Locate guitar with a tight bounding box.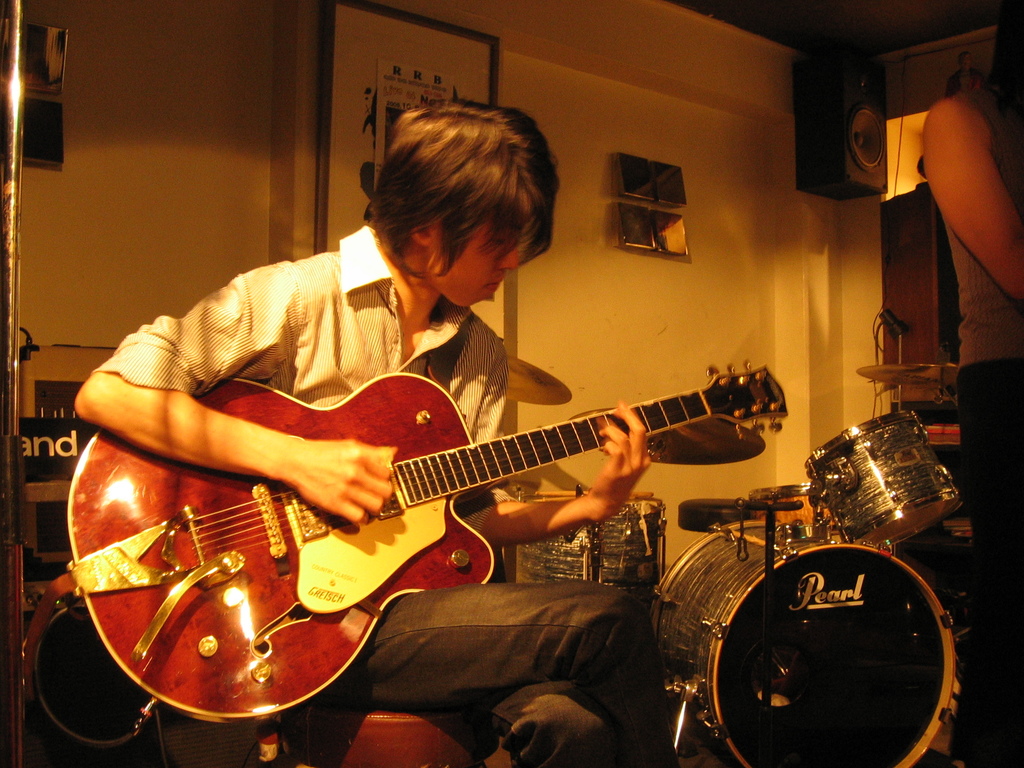
{"left": 79, "top": 356, "right": 787, "bottom": 726}.
